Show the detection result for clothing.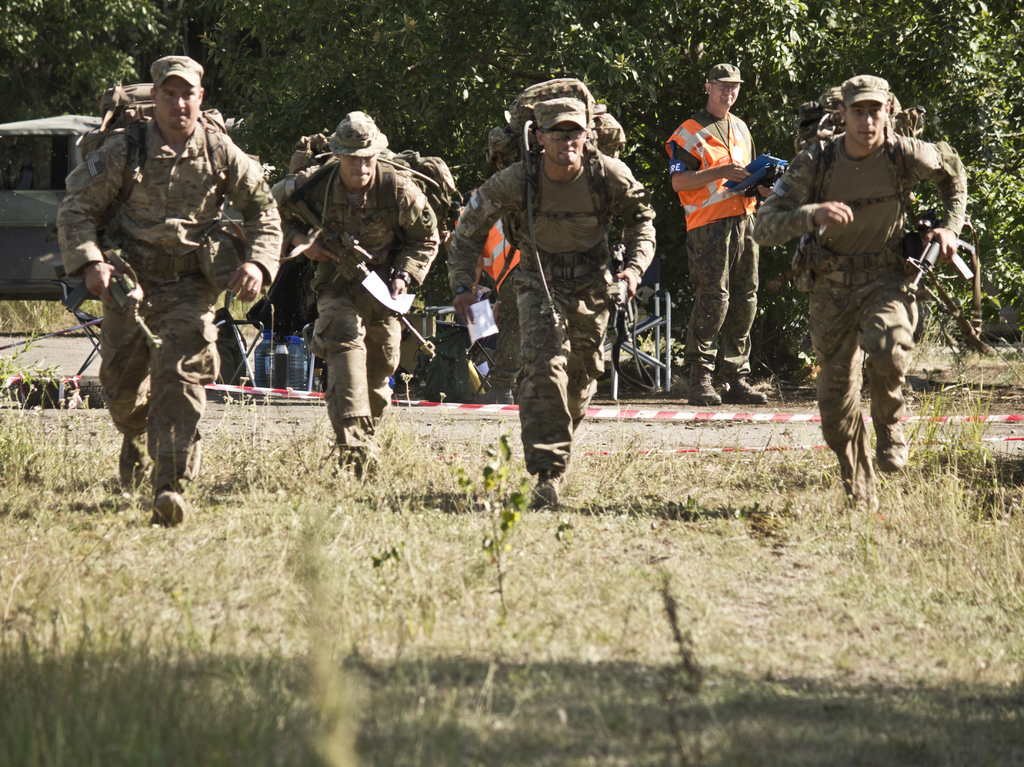
detection(446, 141, 663, 476).
